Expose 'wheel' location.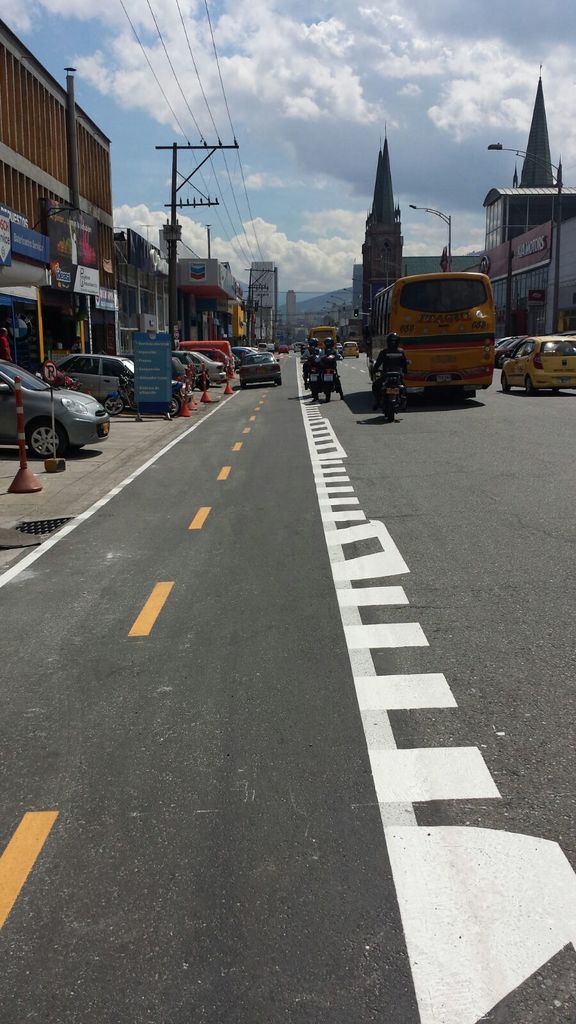
Exposed at pyautogui.locateOnScreen(275, 374, 282, 384).
